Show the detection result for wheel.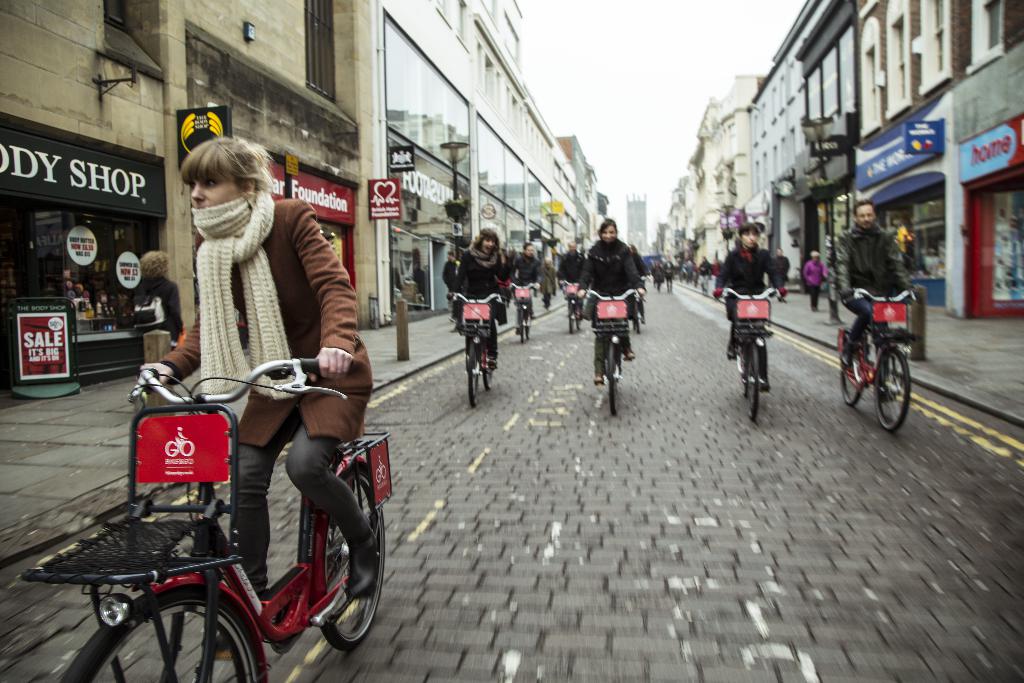
BBox(514, 309, 527, 341).
